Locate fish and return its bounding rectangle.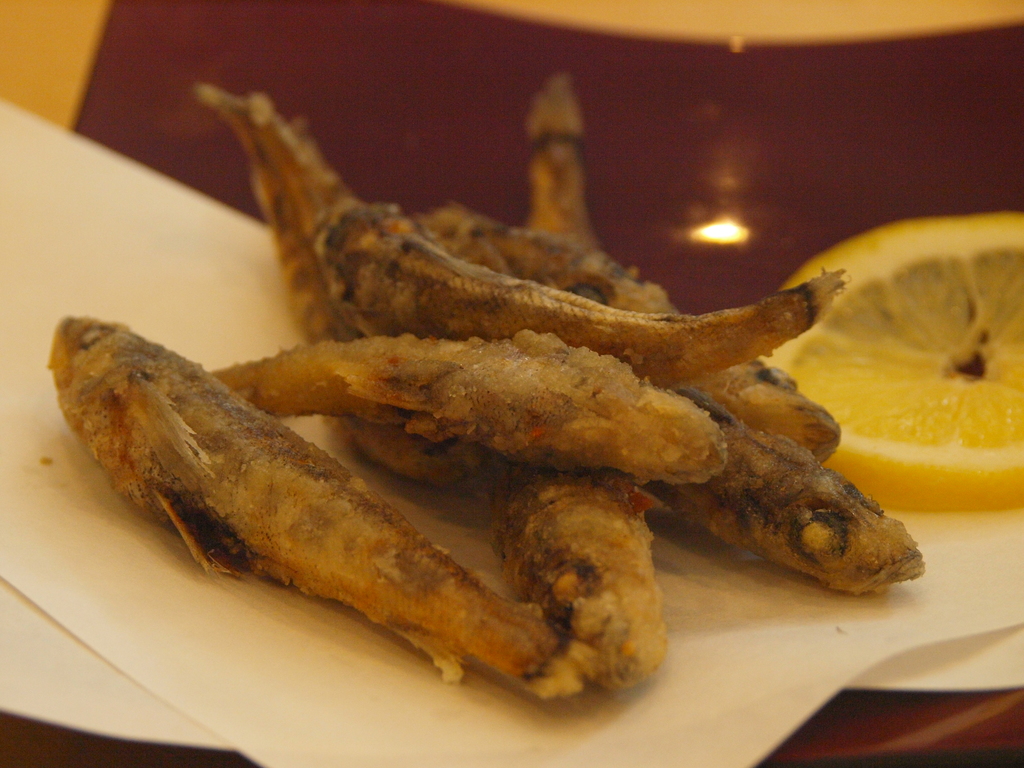
<region>223, 326, 726, 495</region>.
